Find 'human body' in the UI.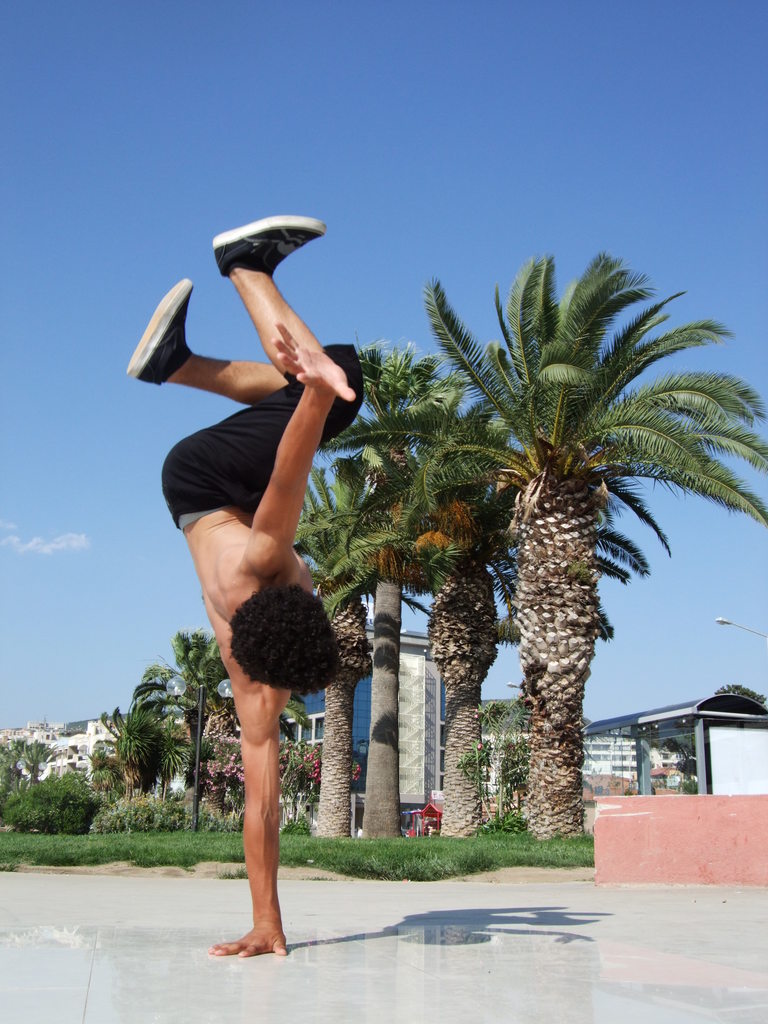
UI element at <box>159,182,372,973</box>.
